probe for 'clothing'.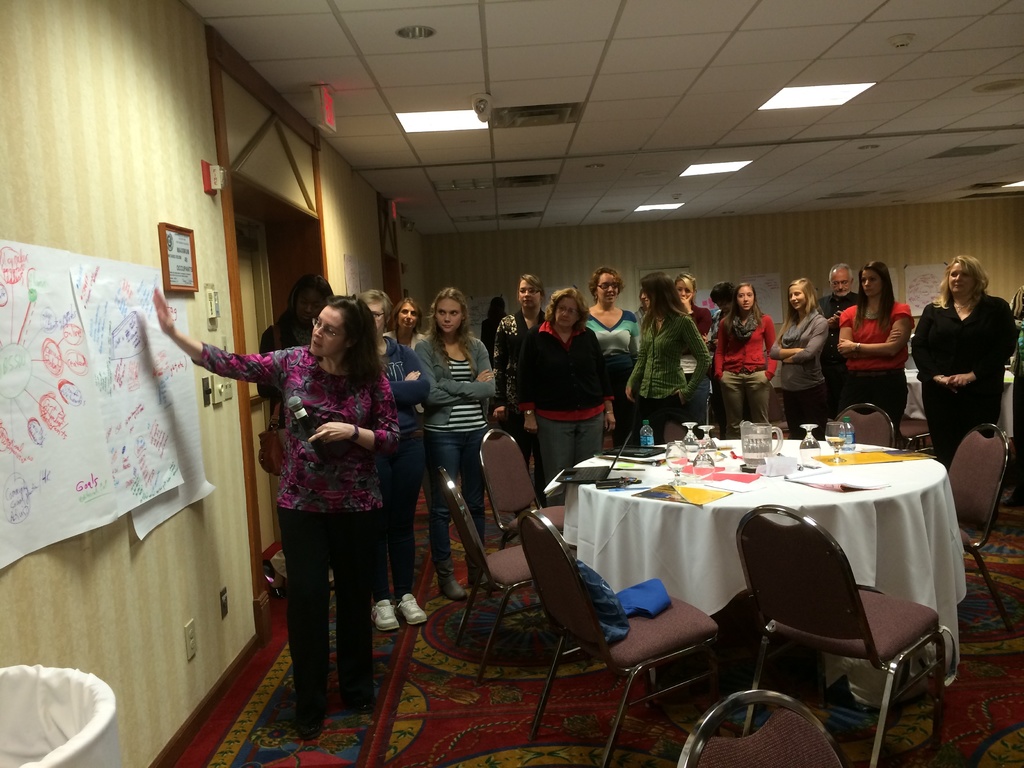
Probe result: (493,308,545,492).
